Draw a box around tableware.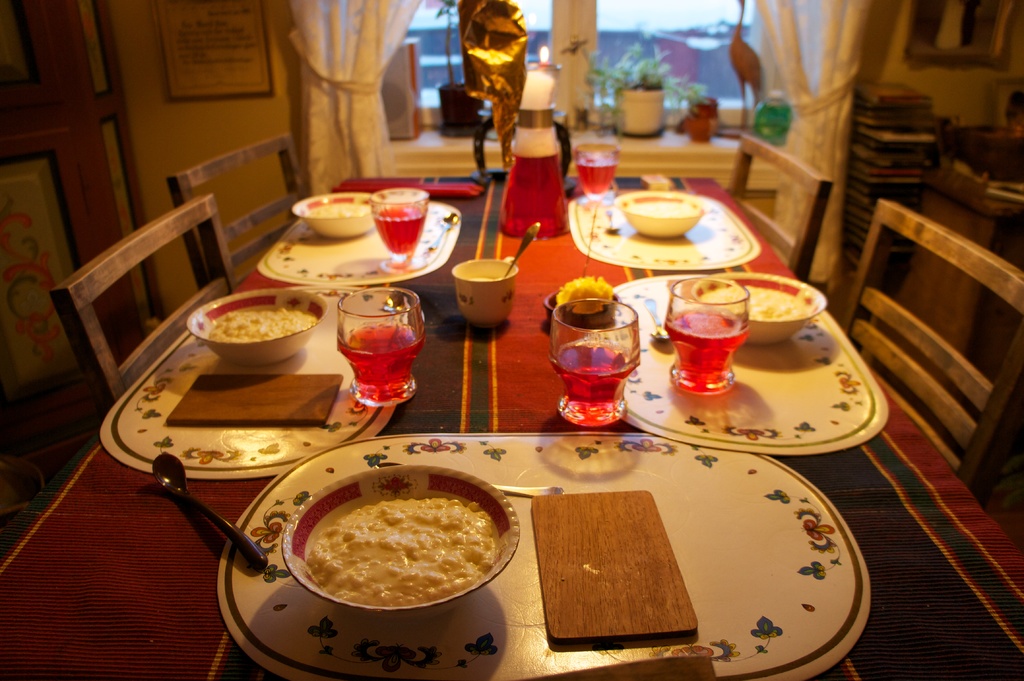
l=292, t=188, r=378, b=239.
